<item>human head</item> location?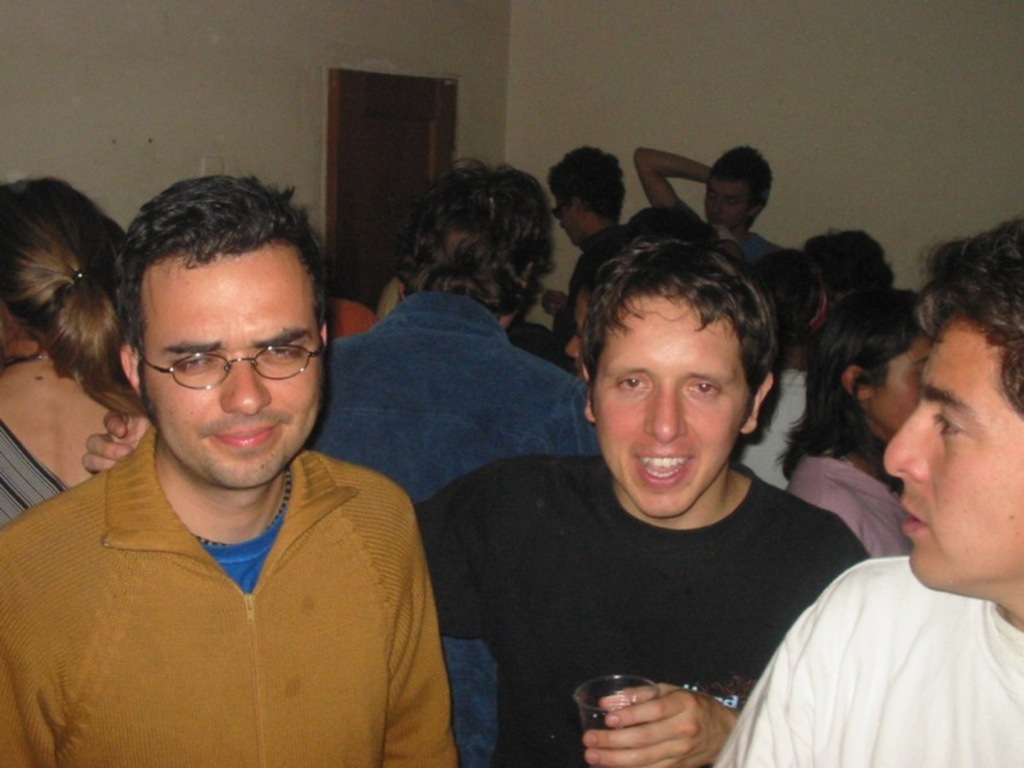
751 246 831 358
